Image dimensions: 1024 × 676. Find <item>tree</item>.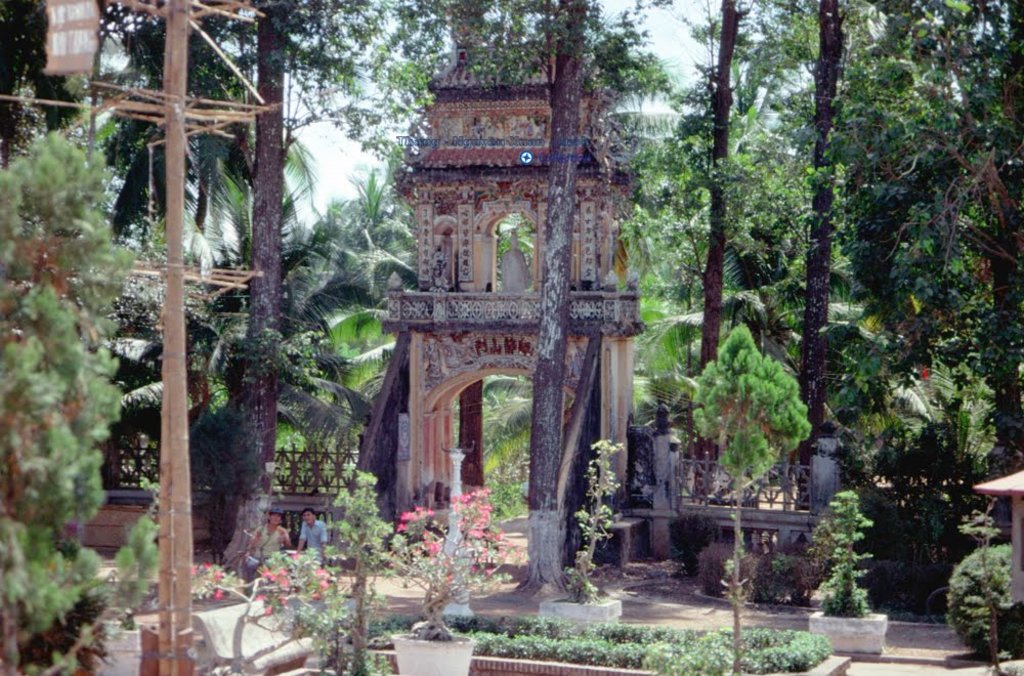
76:0:256:242.
